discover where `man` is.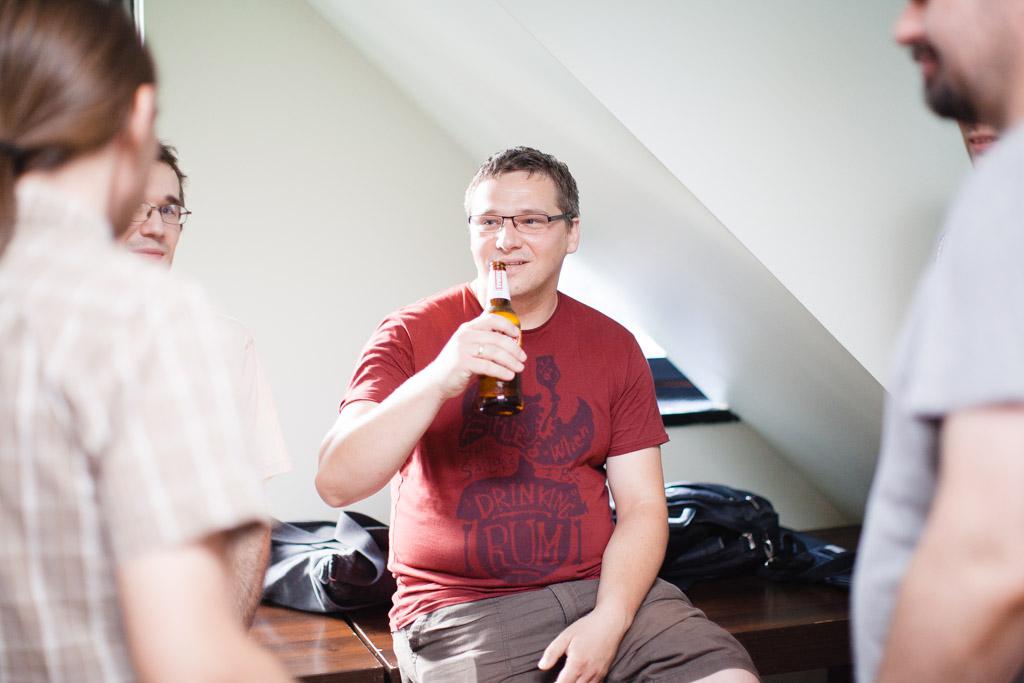
Discovered at l=124, t=145, r=288, b=640.
